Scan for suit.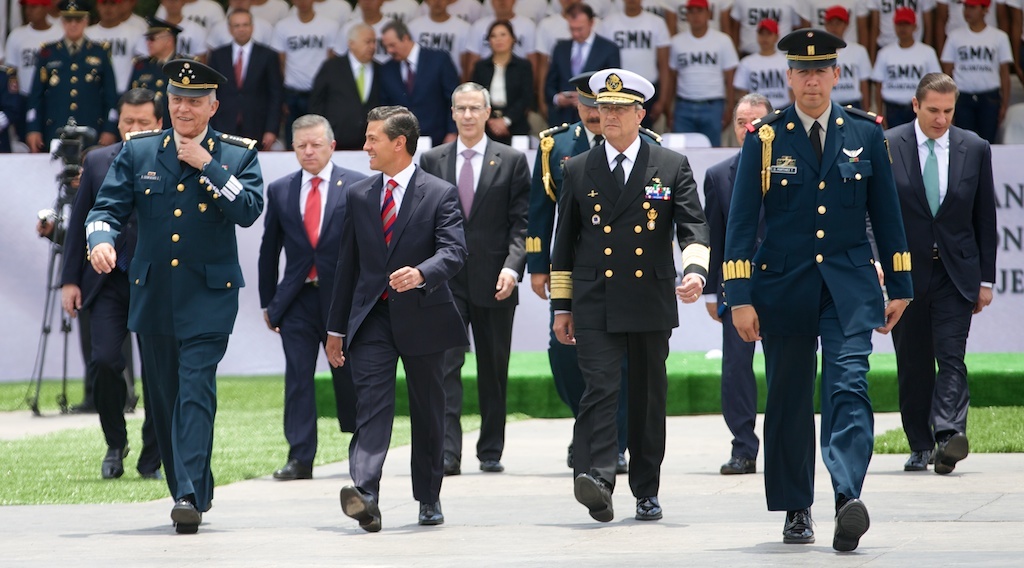
Scan result: [0, 59, 25, 138].
